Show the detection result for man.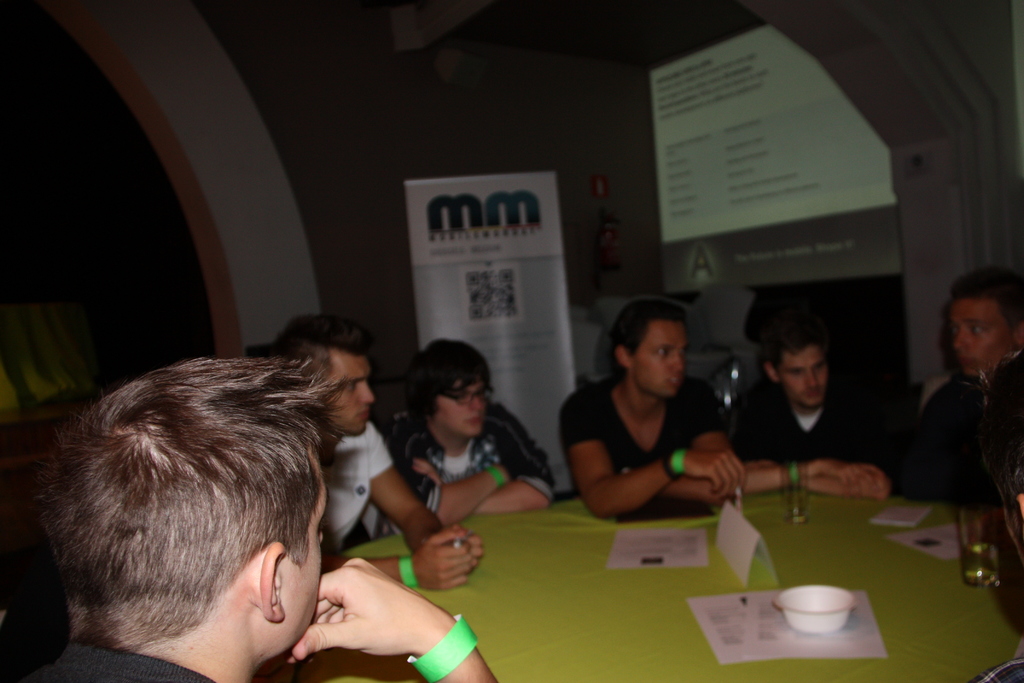
[left=559, top=300, right=748, bottom=522].
